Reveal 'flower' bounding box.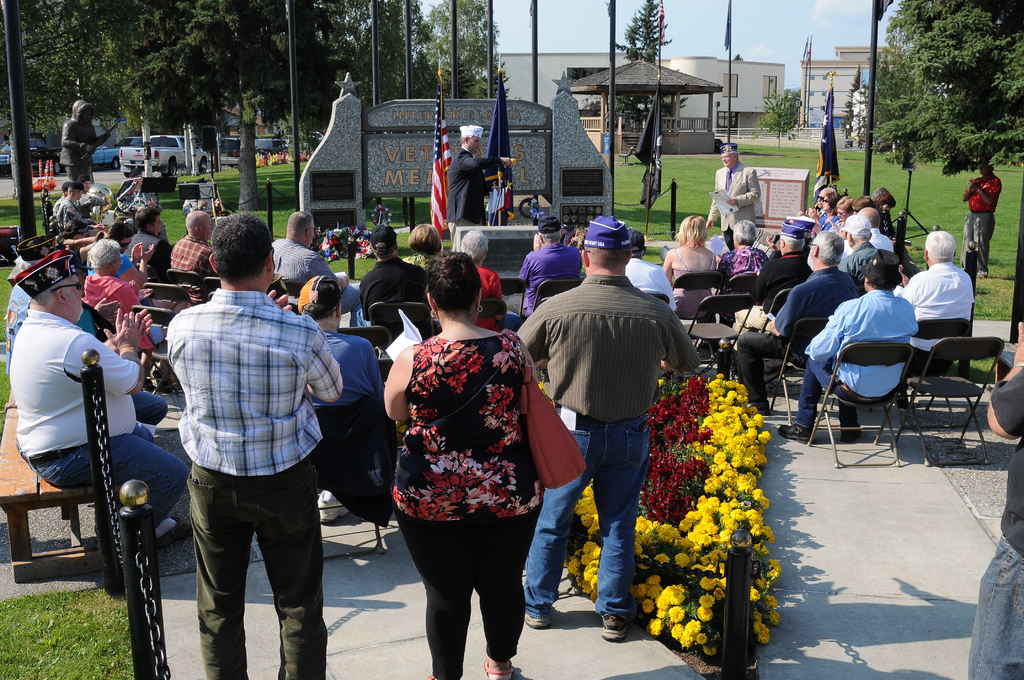
Revealed: left=682, top=617, right=701, bottom=637.
